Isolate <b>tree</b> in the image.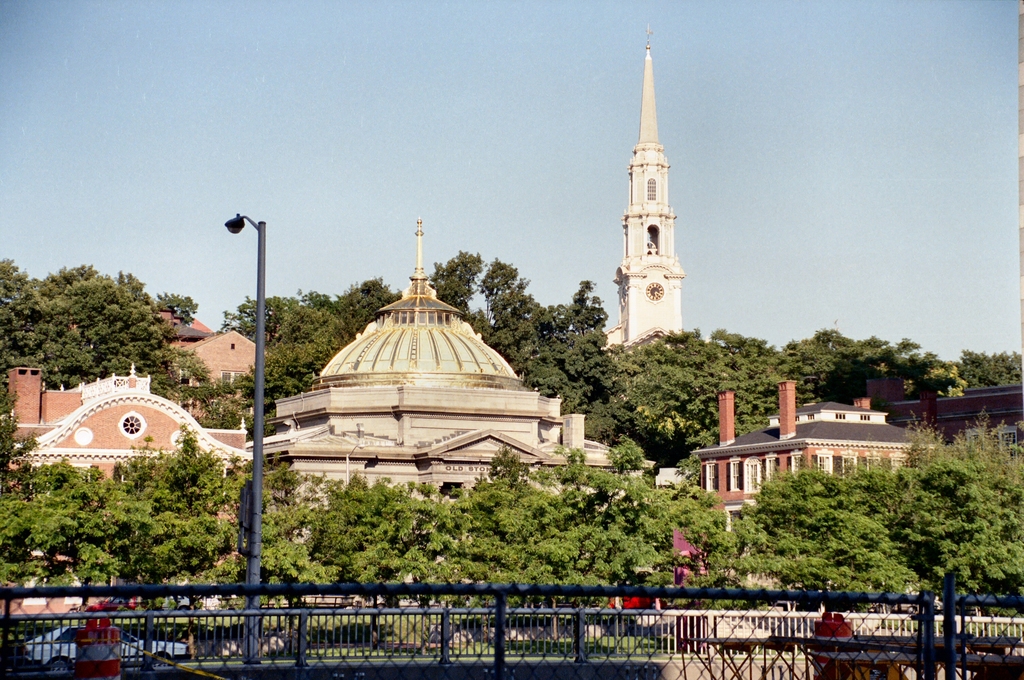
Isolated region: Rect(8, 453, 61, 608).
